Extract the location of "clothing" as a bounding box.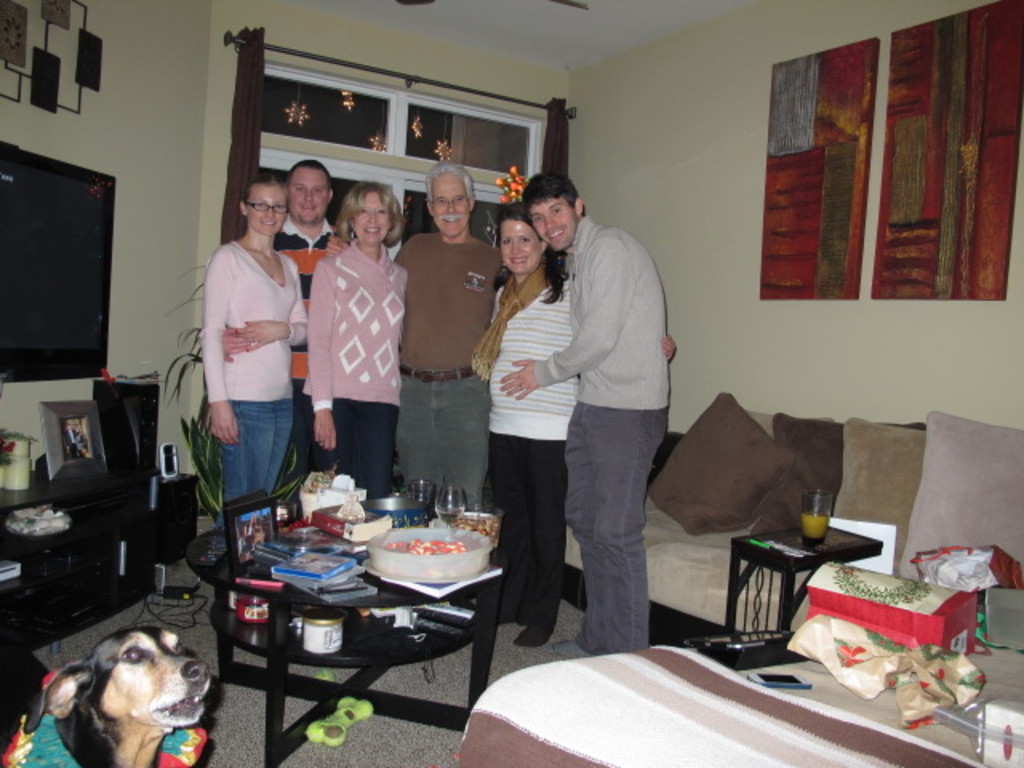
x1=197 y1=240 x2=312 y2=531.
